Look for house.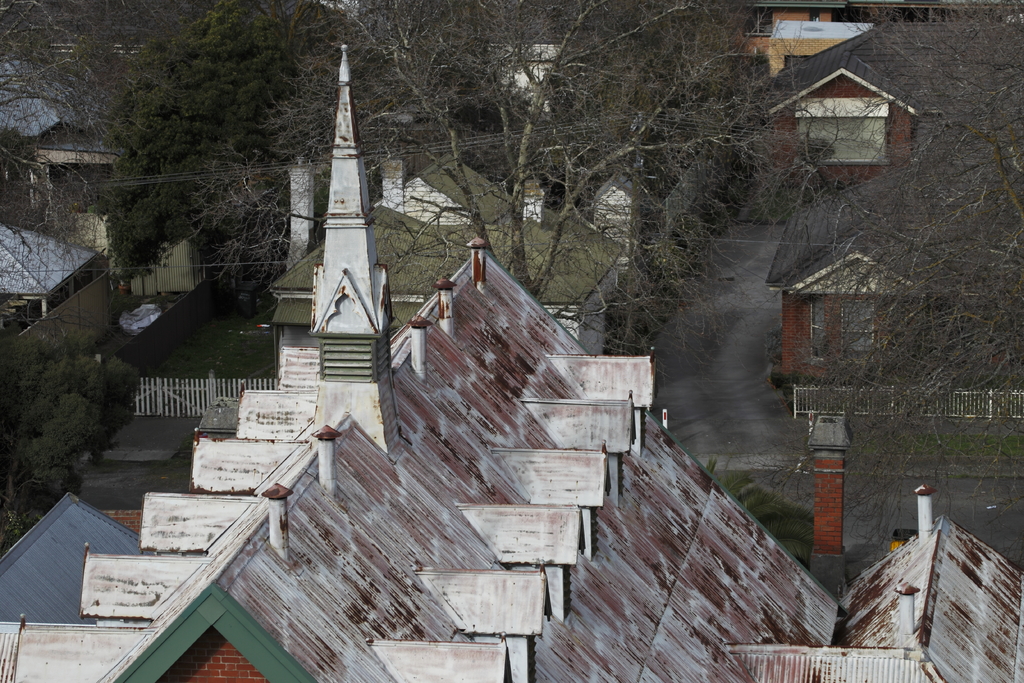
Found: <region>734, 13, 1023, 190</region>.
